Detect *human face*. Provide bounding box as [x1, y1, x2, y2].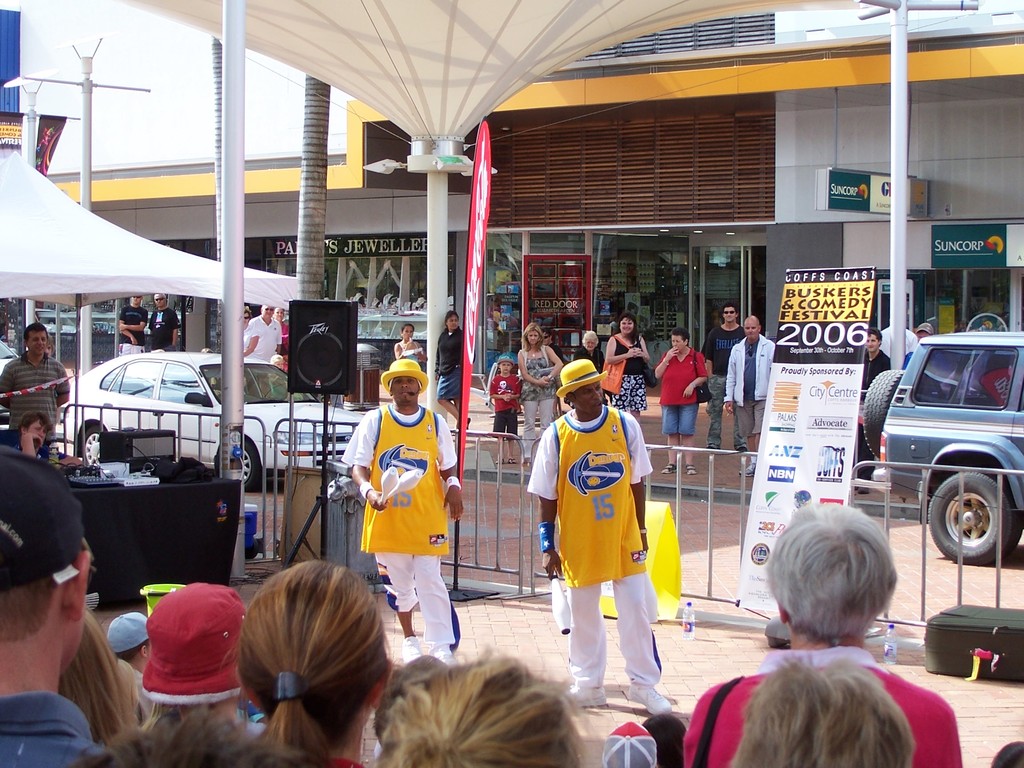
[29, 328, 47, 358].
